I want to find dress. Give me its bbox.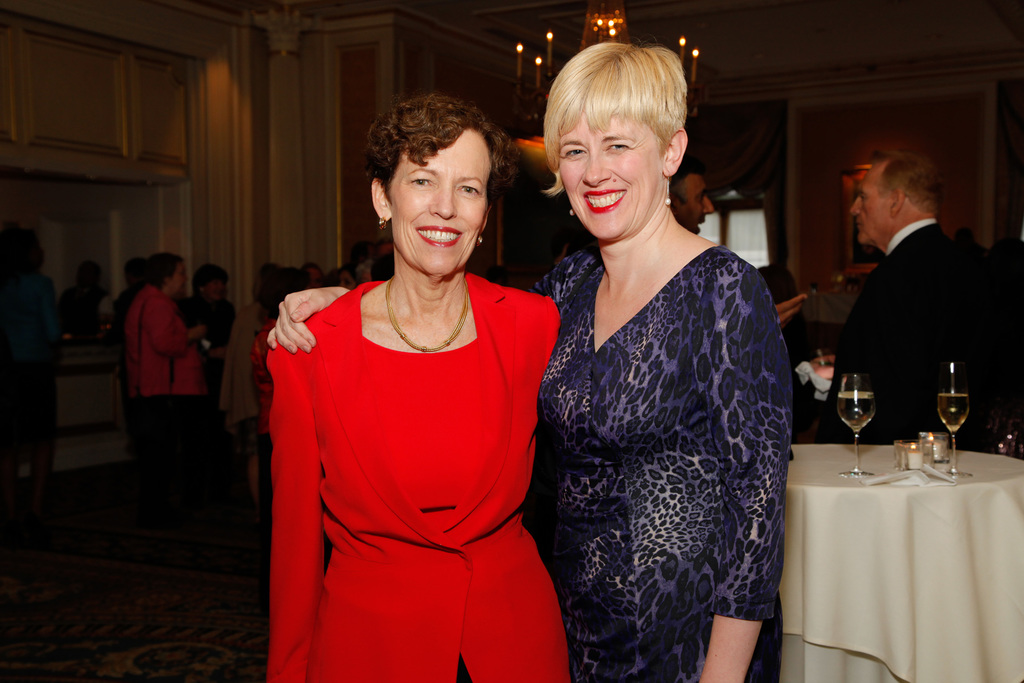
[left=526, top=235, right=792, bottom=682].
